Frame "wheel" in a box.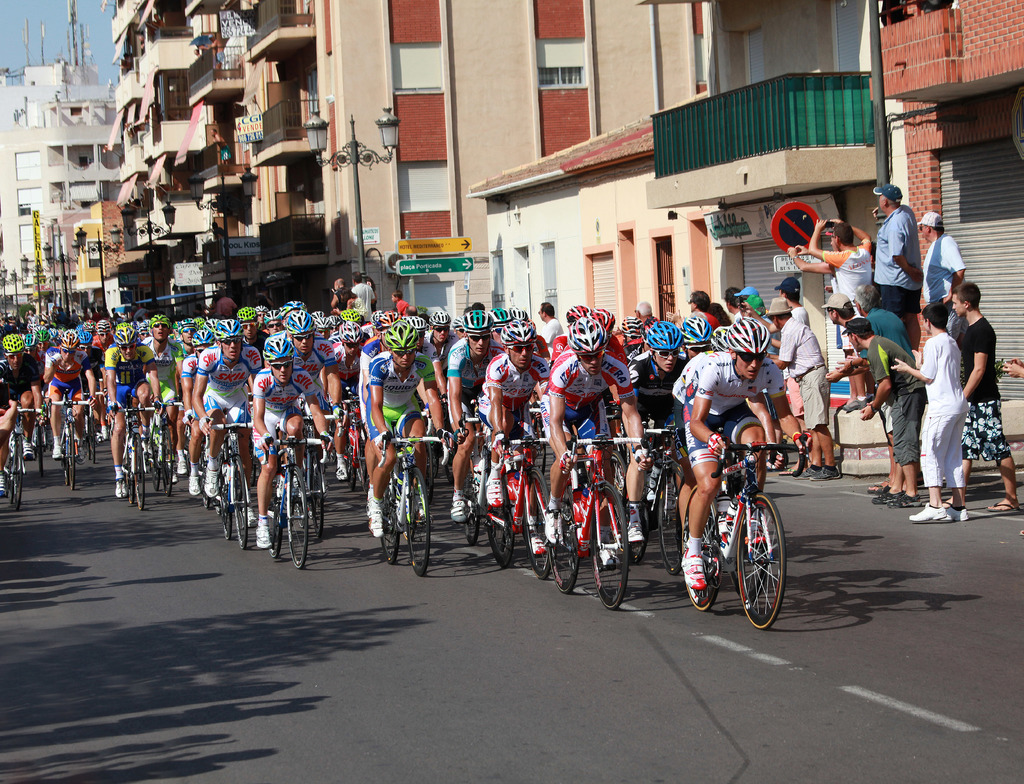
<bbox>730, 493, 784, 632</bbox>.
